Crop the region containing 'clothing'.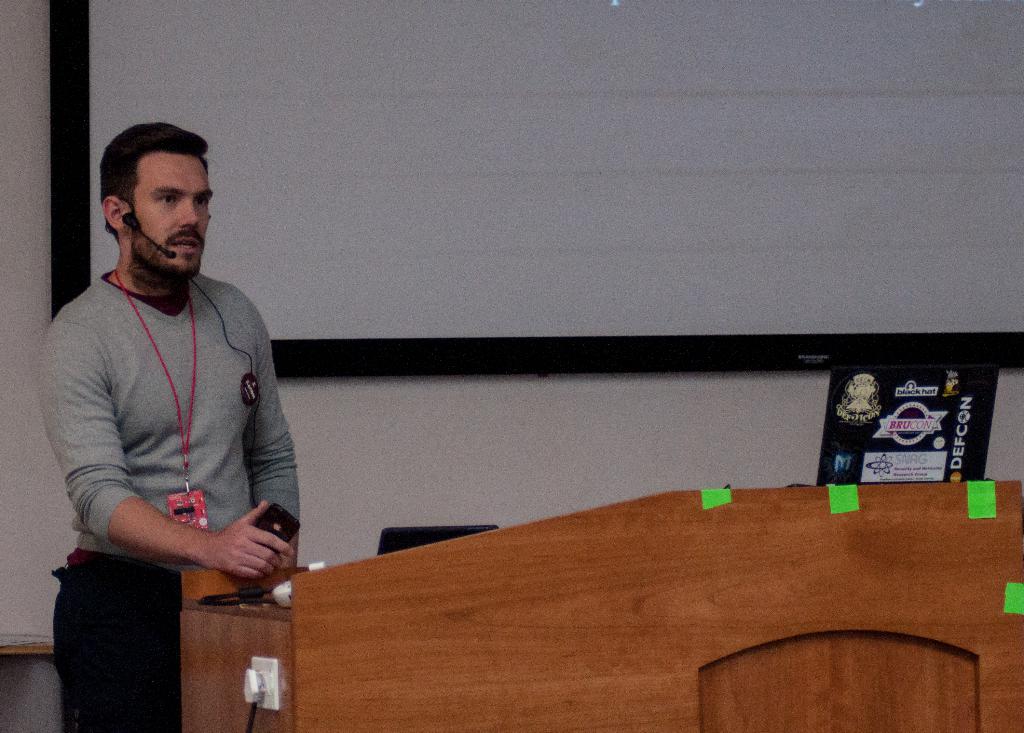
Crop region: [left=37, top=268, right=311, bottom=732].
